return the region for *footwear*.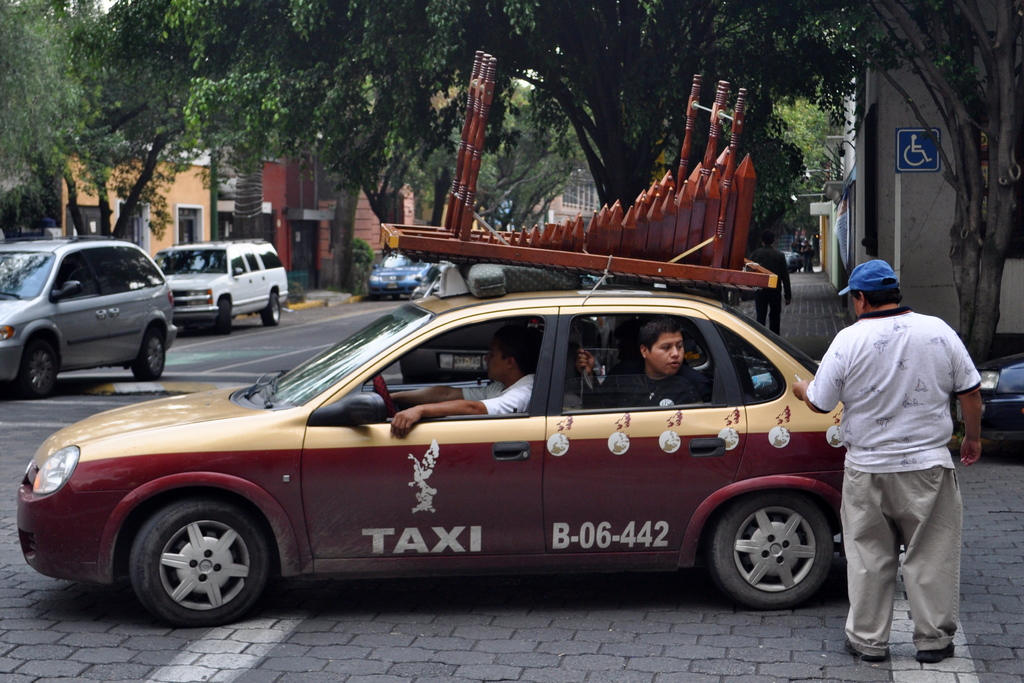
(x1=838, y1=639, x2=890, y2=661).
